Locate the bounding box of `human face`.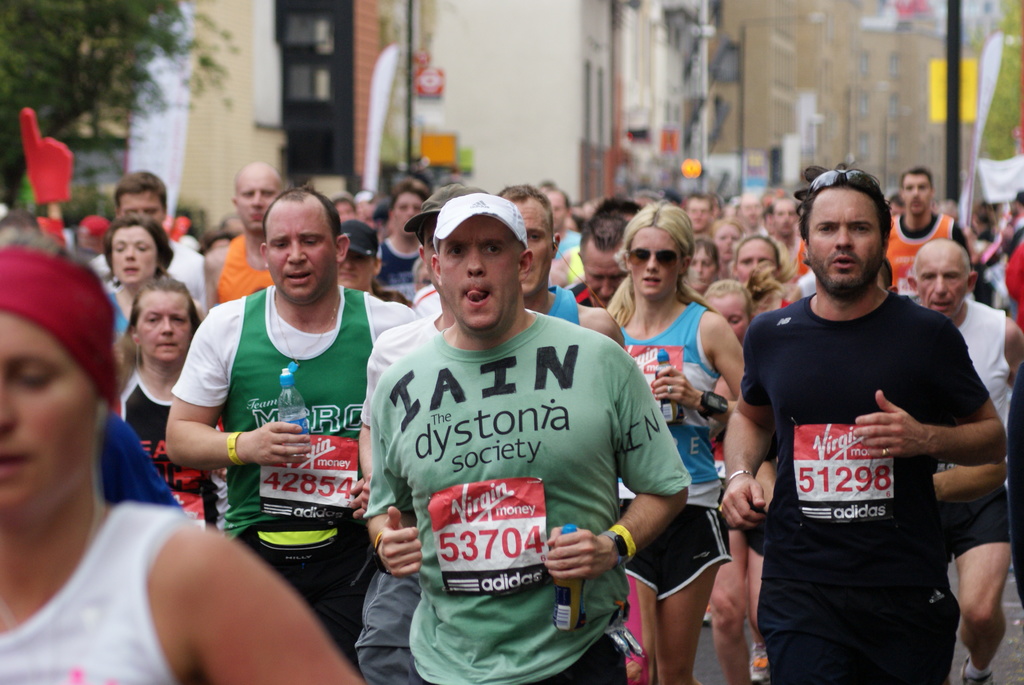
Bounding box: pyautogui.locateOnScreen(916, 246, 968, 319).
